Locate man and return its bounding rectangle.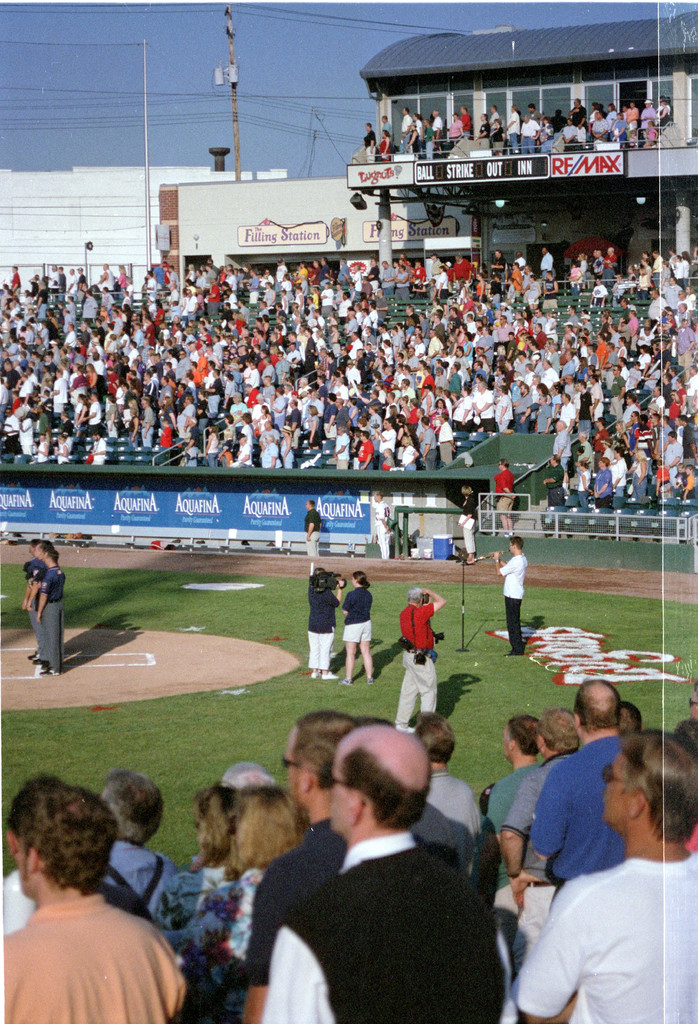
left=236, top=433, right=257, bottom=467.
